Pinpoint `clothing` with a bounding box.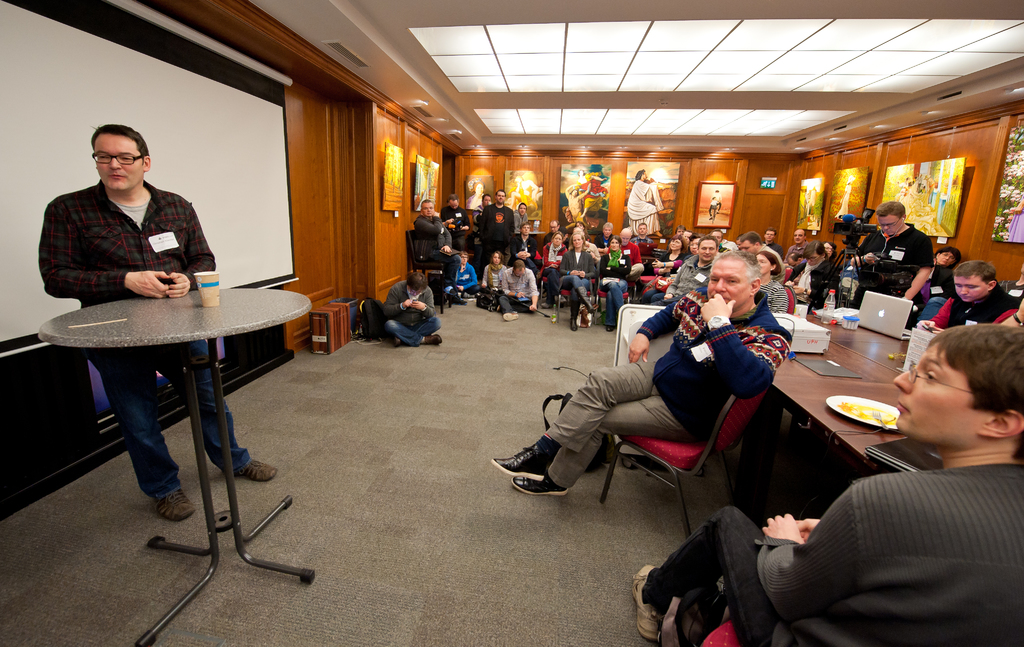
select_region(708, 382, 1016, 646).
